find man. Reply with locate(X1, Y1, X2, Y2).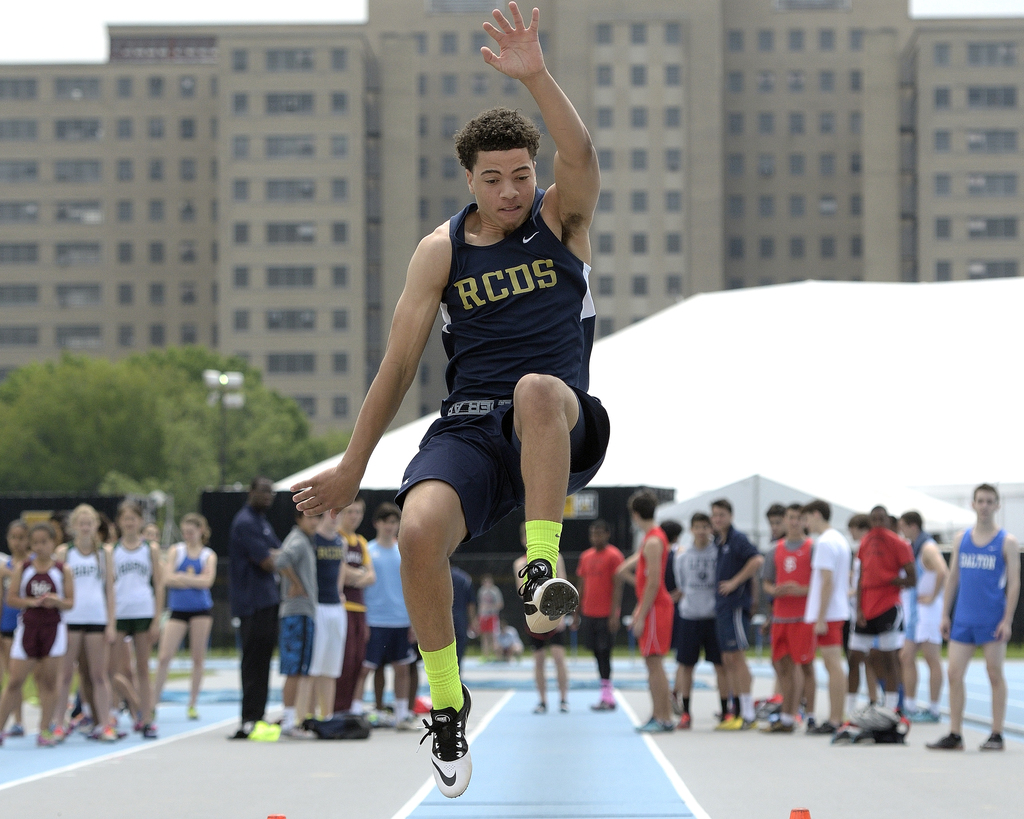
locate(569, 521, 623, 710).
